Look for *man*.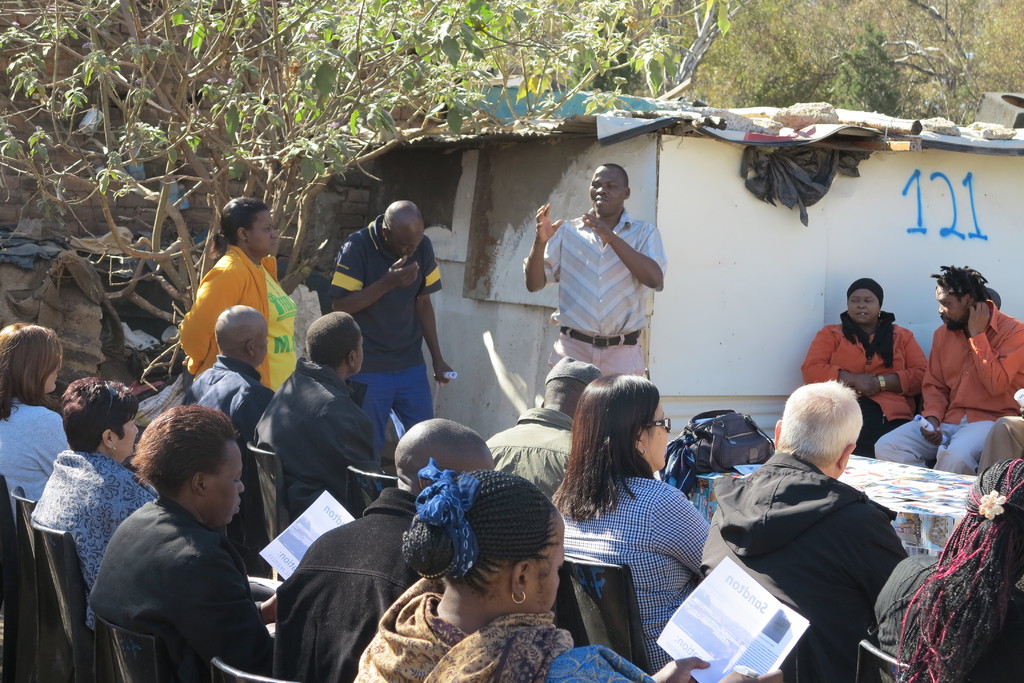
Found: <bbox>252, 306, 382, 522</bbox>.
